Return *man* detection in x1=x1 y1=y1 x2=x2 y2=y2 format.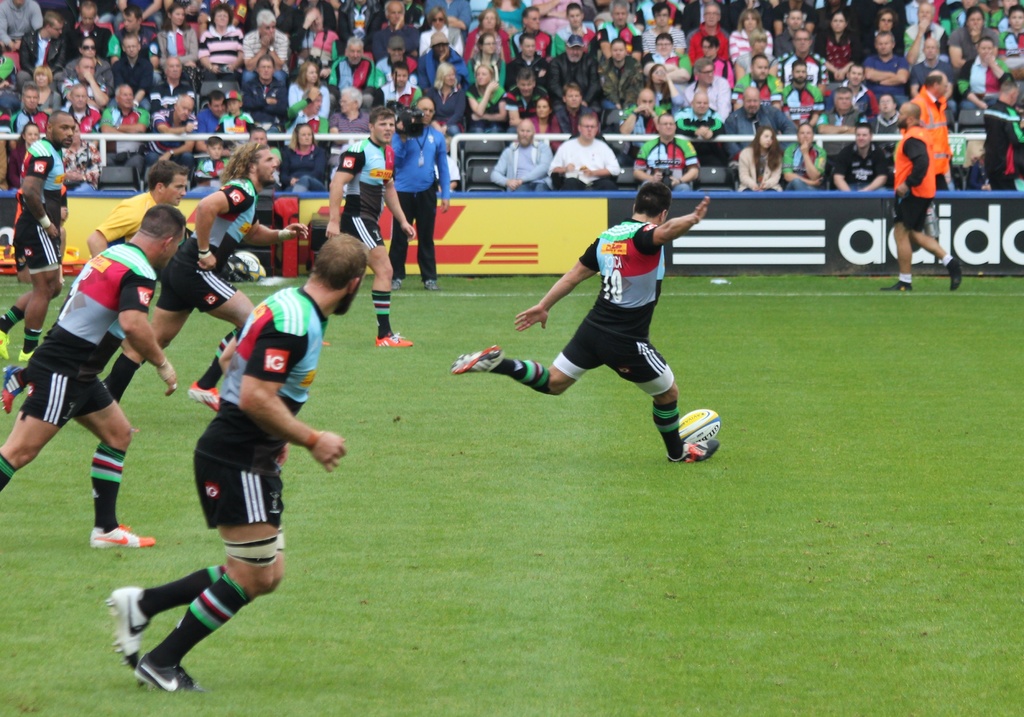
x1=881 y1=99 x2=964 y2=293.
